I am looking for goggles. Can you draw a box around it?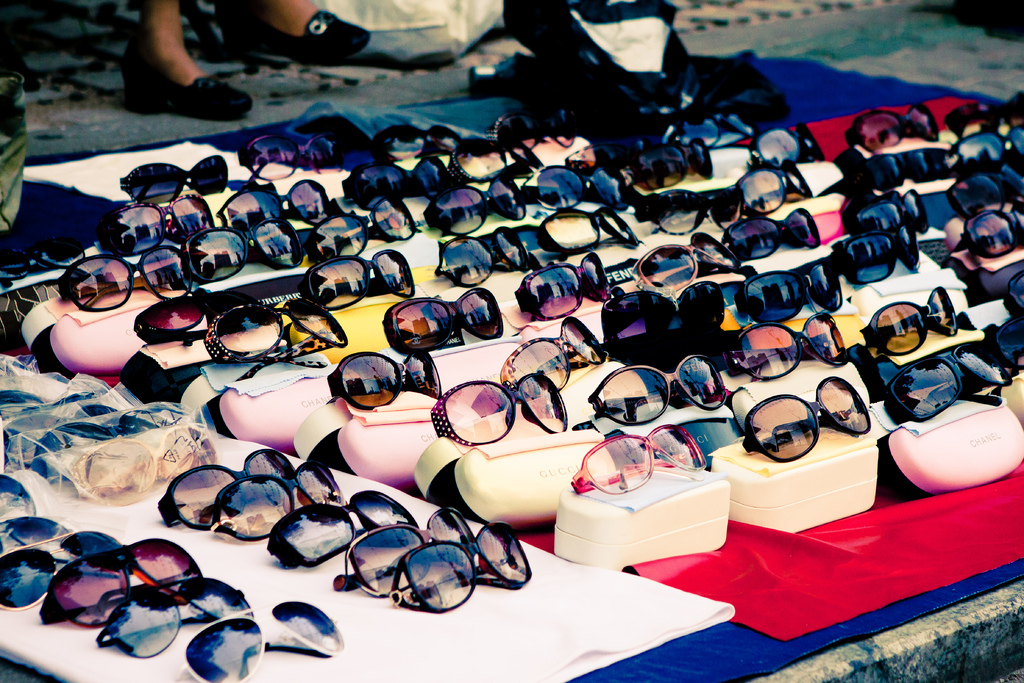
Sure, the bounding box is select_region(726, 309, 847, 366).
